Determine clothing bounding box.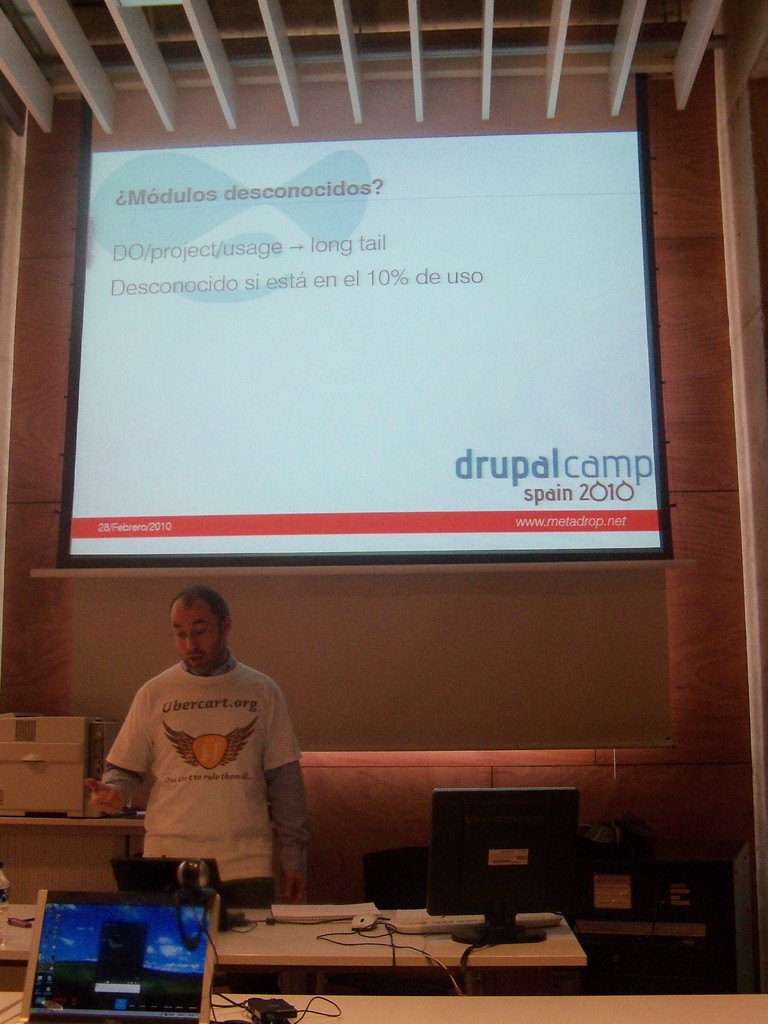
Determined: <bbox>99, 632, 316, 887</bbox>.
